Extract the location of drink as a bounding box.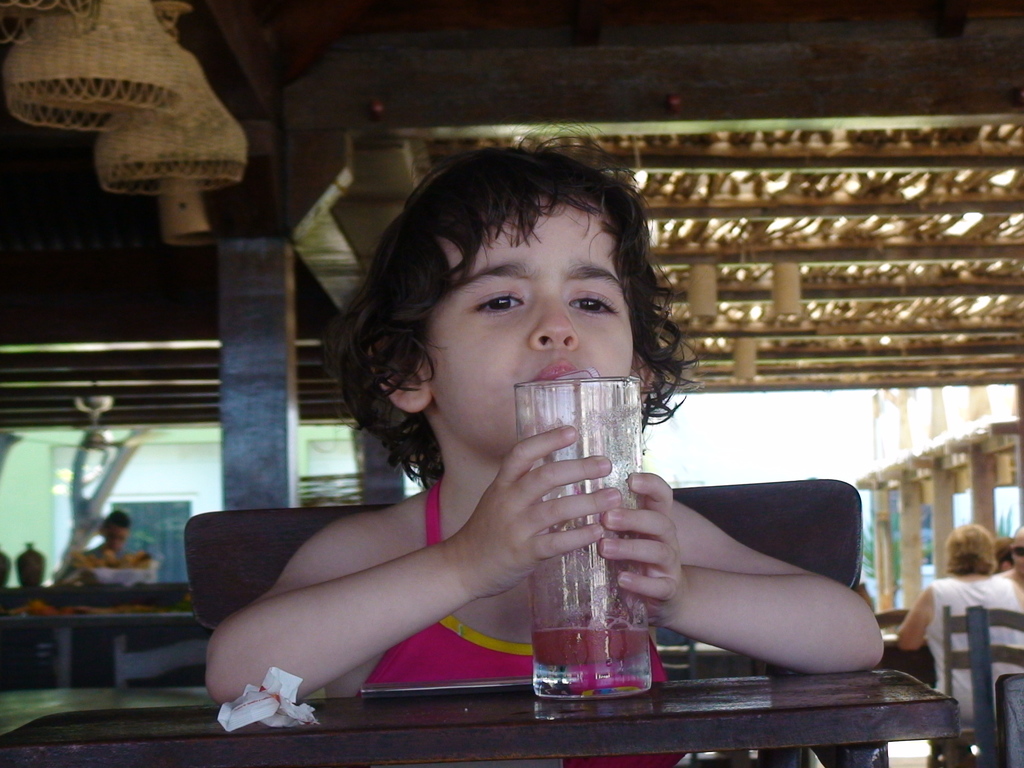
left=532, top=626, right=649, bottom=664.
